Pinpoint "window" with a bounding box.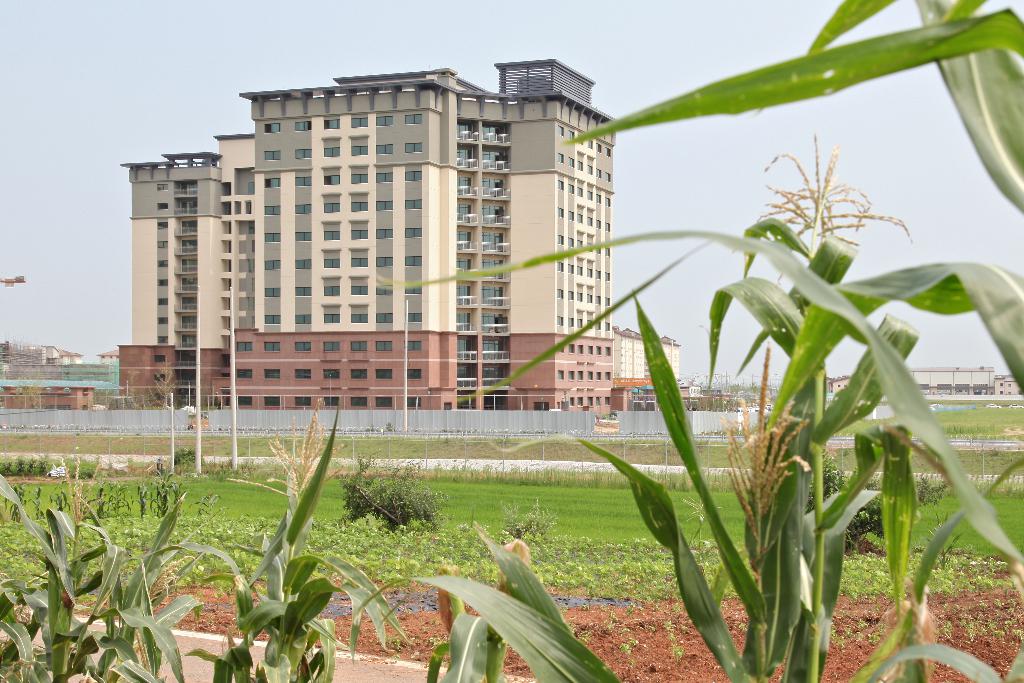
<bbox>406, 286, 424, 295</bbox>.
